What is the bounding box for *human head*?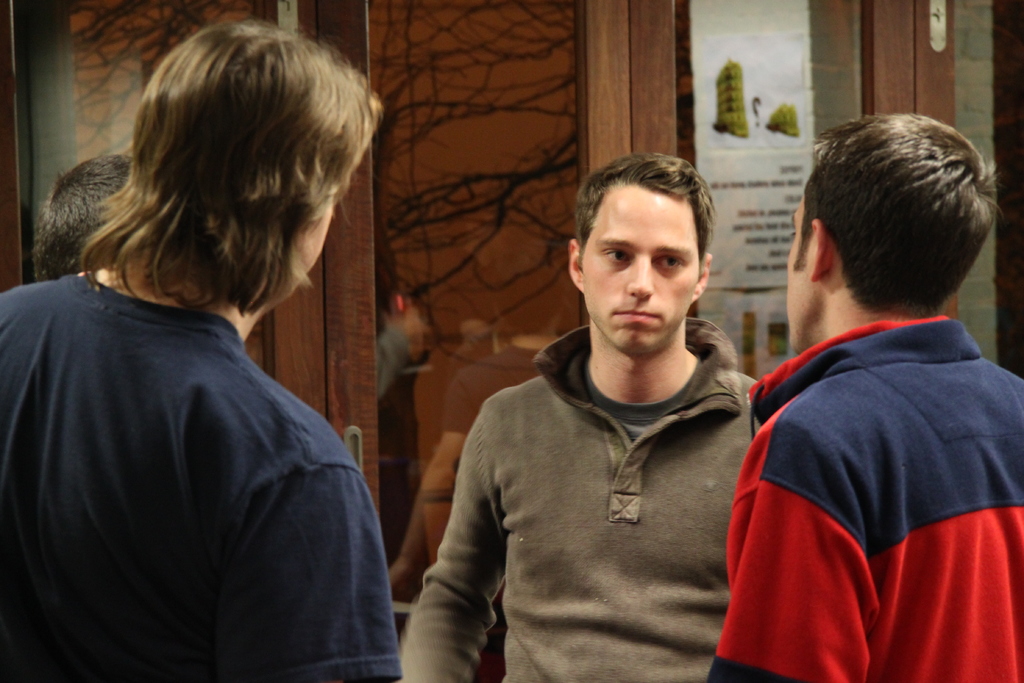
bbox=(789, 112, 998, 352).
